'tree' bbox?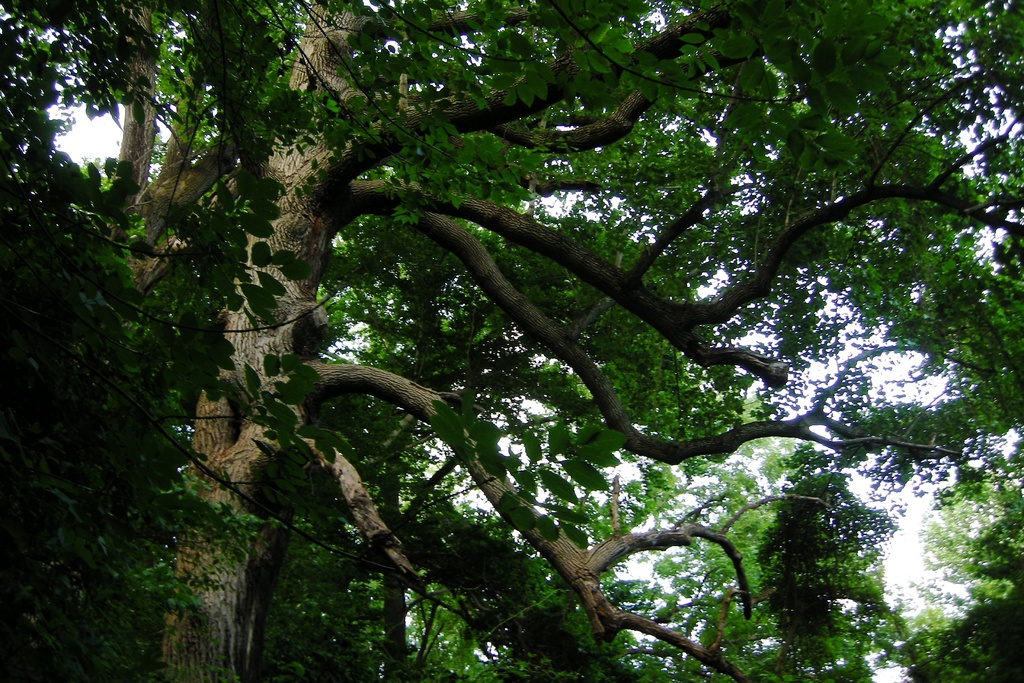
(893, 436, 1023, 682)
